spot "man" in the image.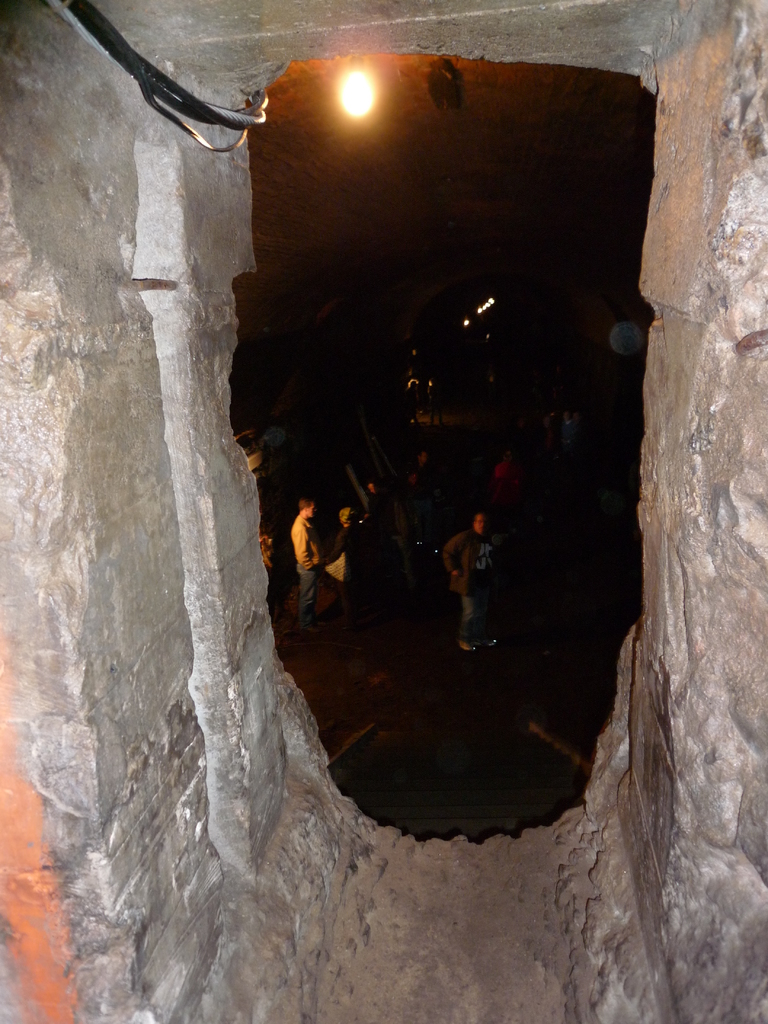
"man" found at select_region(442, 514, 498, 648).
